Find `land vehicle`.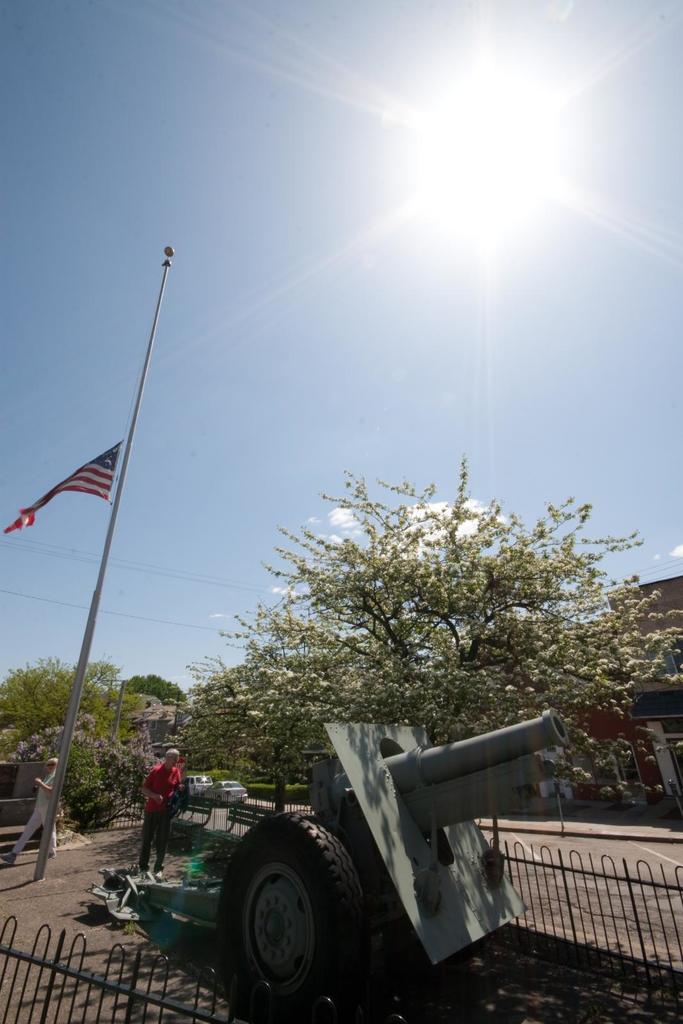
[x1=213, y1=779, x2=252, y2=807].
